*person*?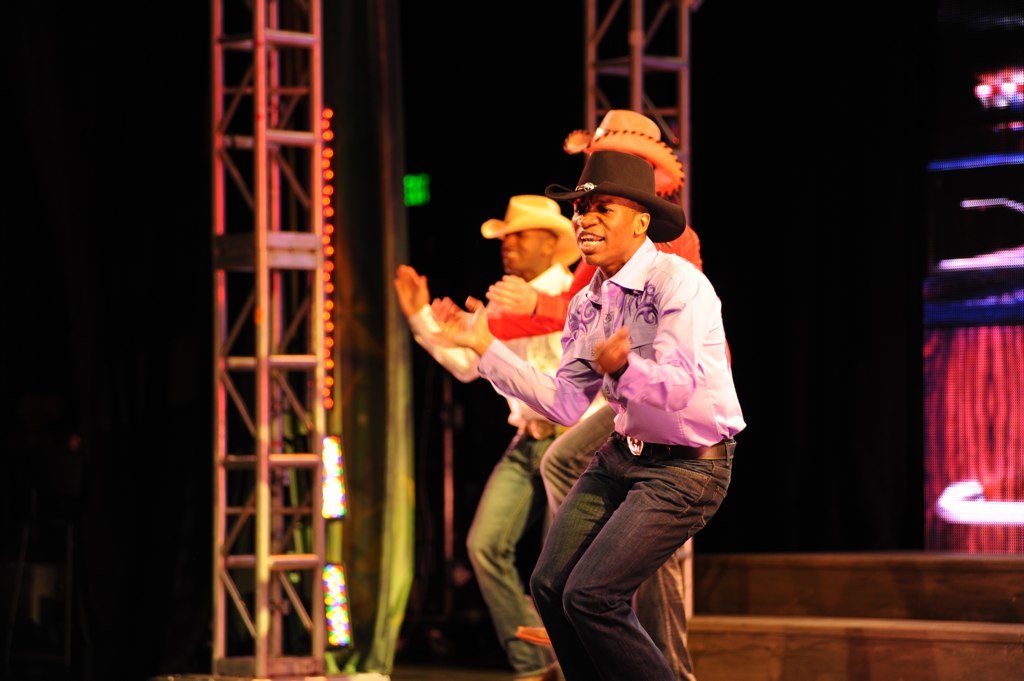
(x1=431, y1=148, x2=747, y2=680)
